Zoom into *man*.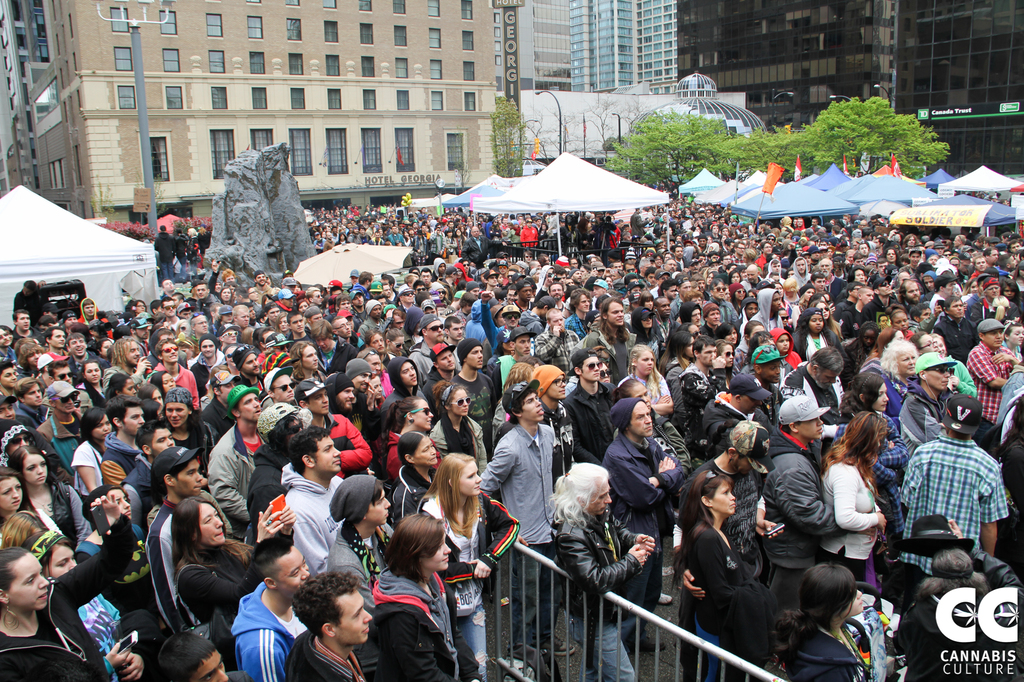
Zoom target: (422, 345, 457, 406).
